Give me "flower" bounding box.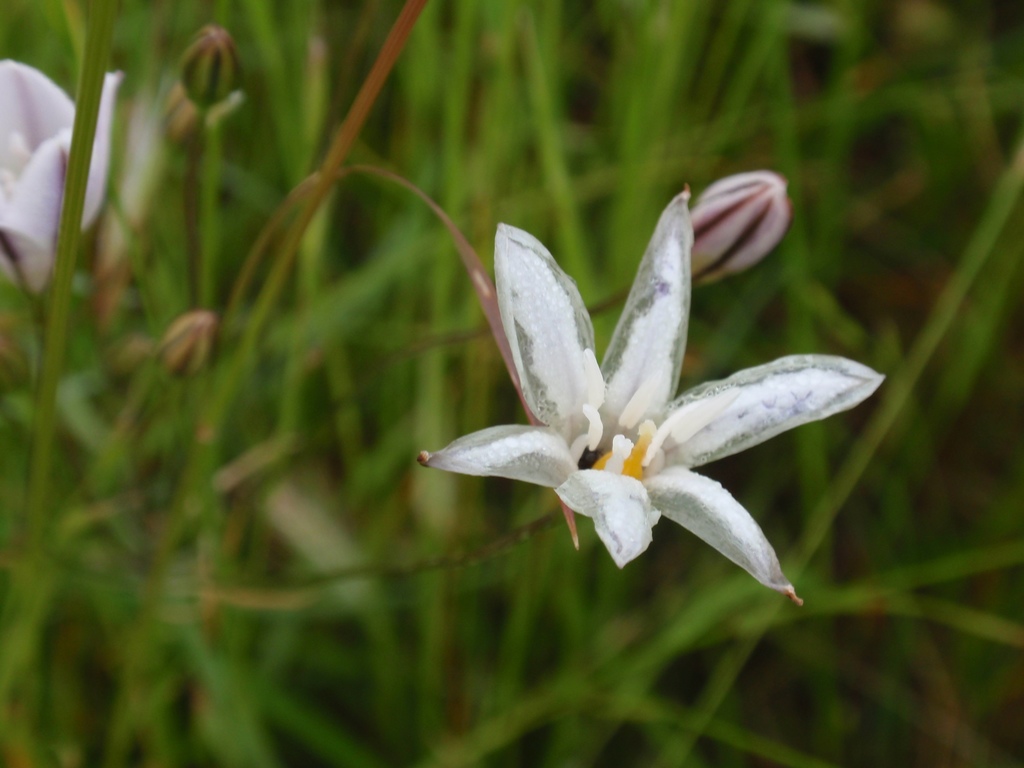
bbox=(391, 188, 882, 608).
